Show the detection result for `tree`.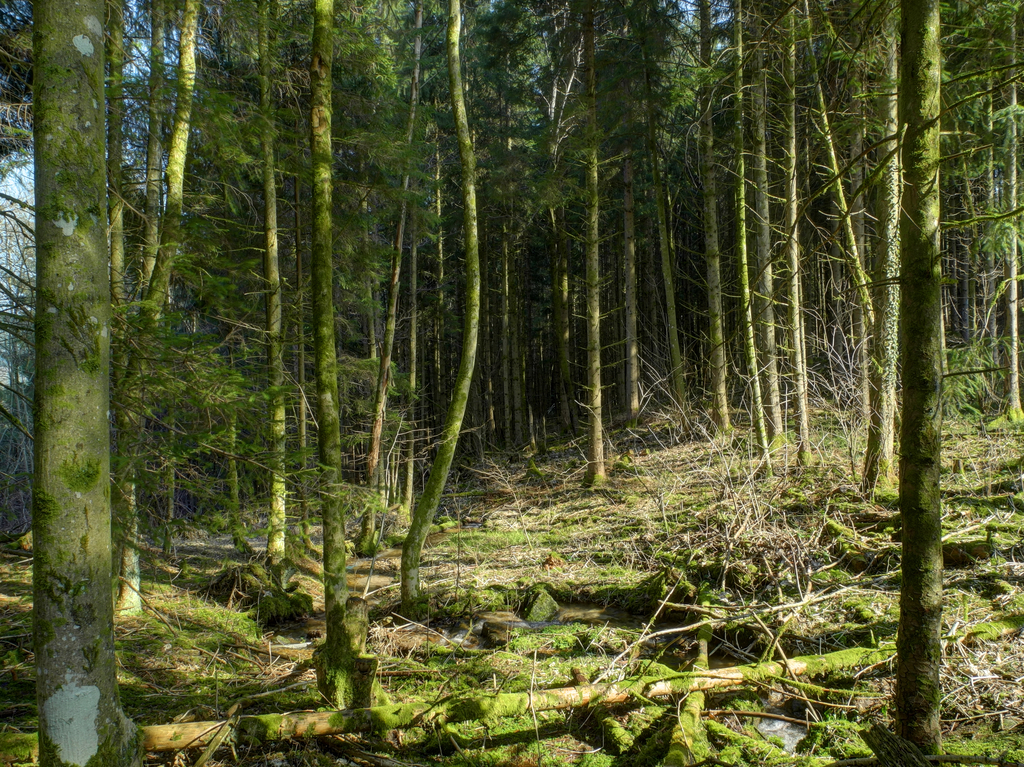
<box>528,0,642,511</box>.
